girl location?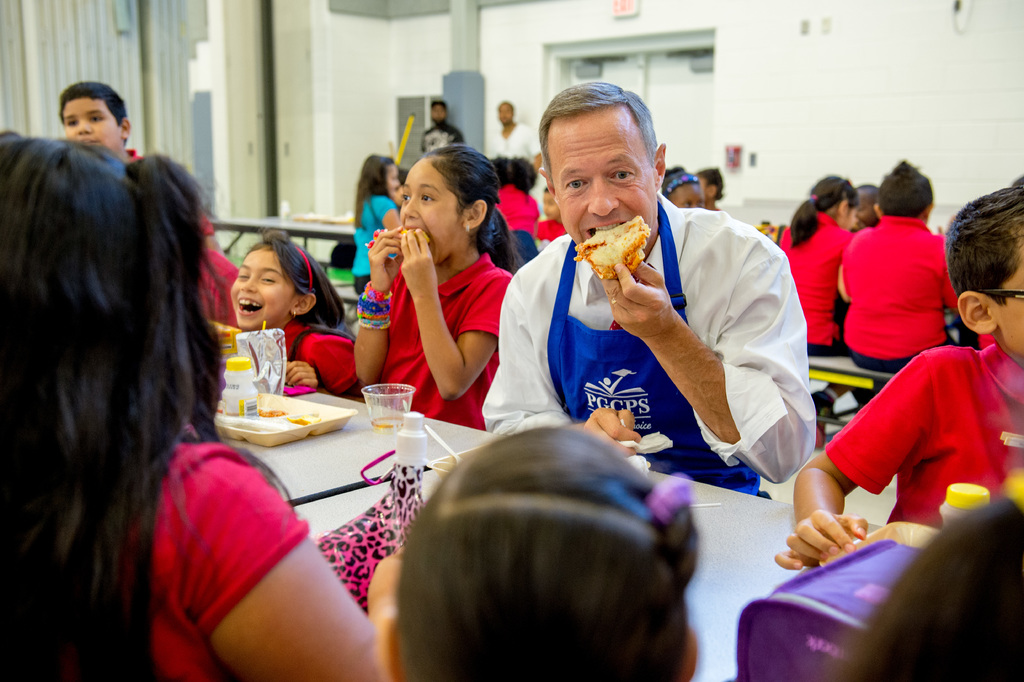
Rect(232, 233, 358, 397)
